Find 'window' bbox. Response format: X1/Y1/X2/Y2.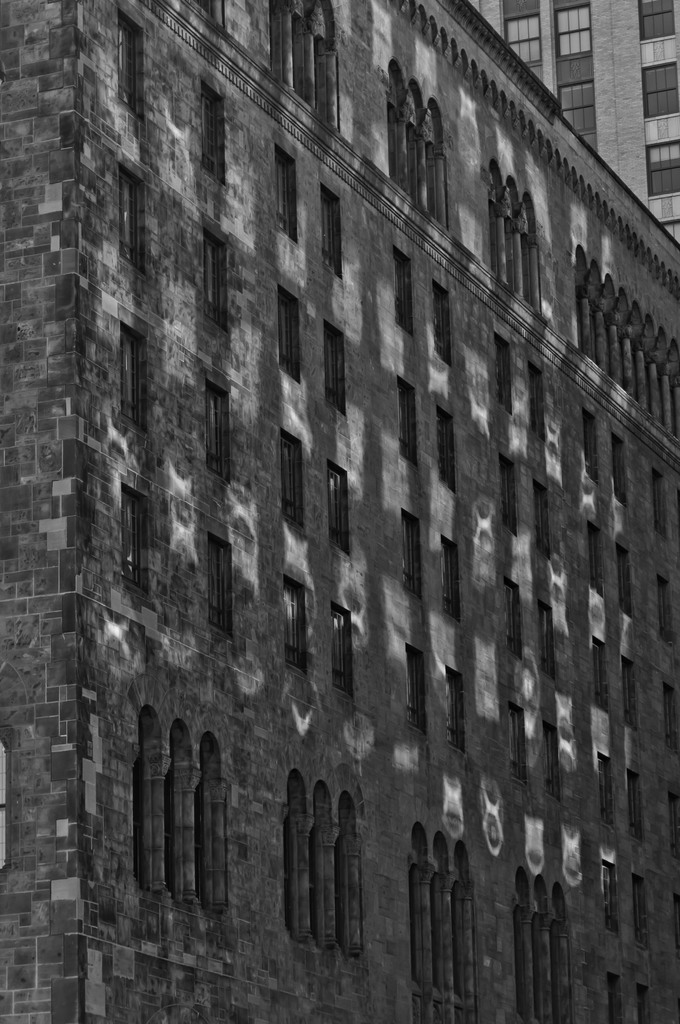
655/468/667/538.
